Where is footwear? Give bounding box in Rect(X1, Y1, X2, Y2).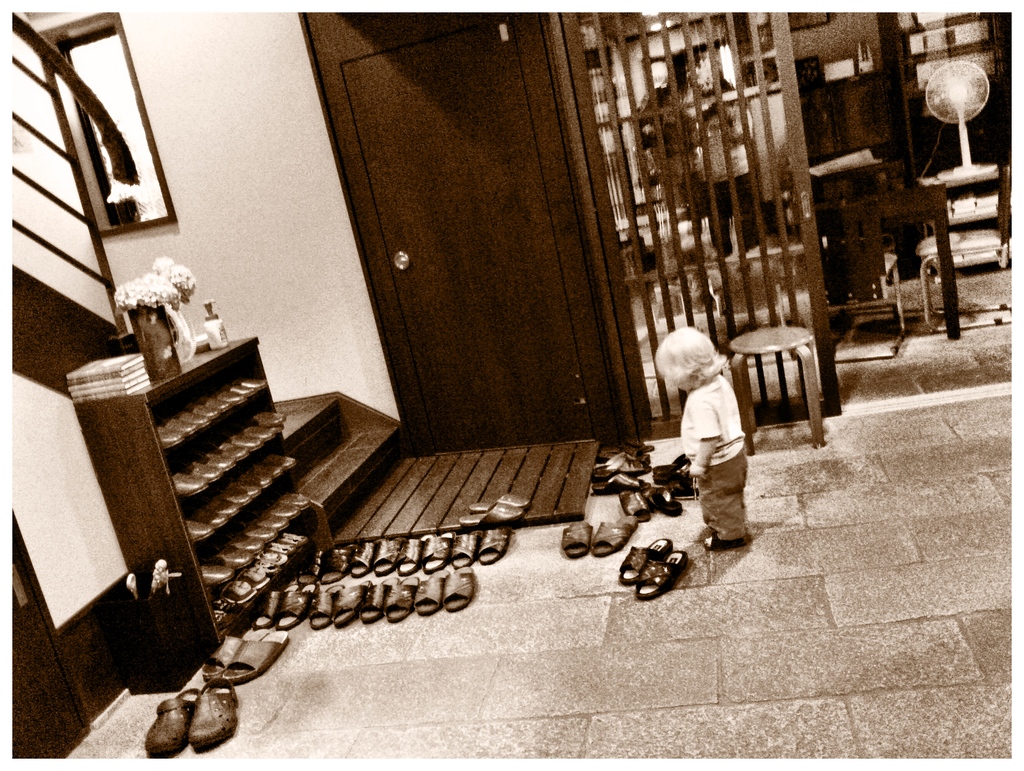
Rect(620, 533, 673, 583).
